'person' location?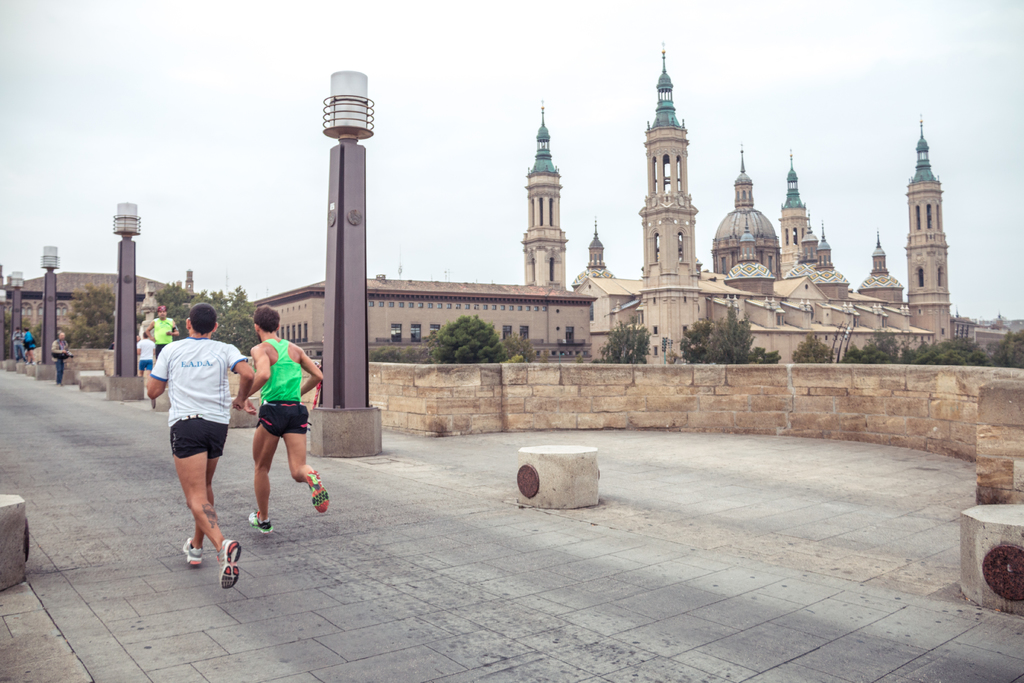
[135,334,154,372]
